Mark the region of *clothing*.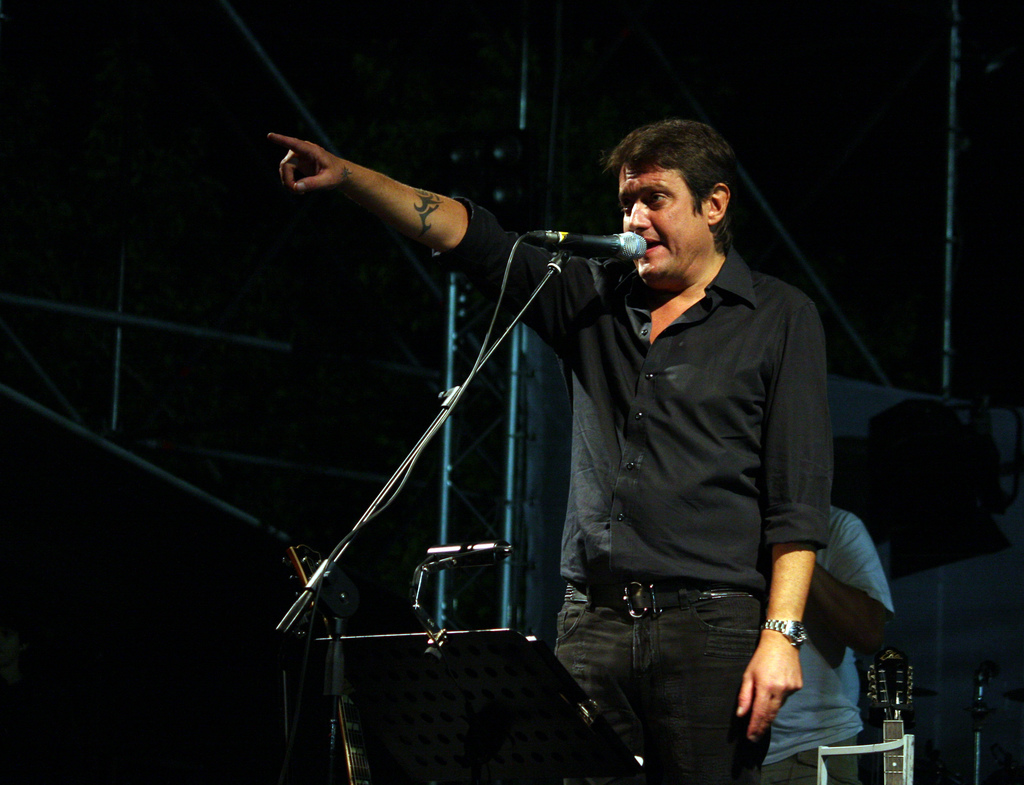
Region: <bbox>461, 117, 824, 752</bbox>.
